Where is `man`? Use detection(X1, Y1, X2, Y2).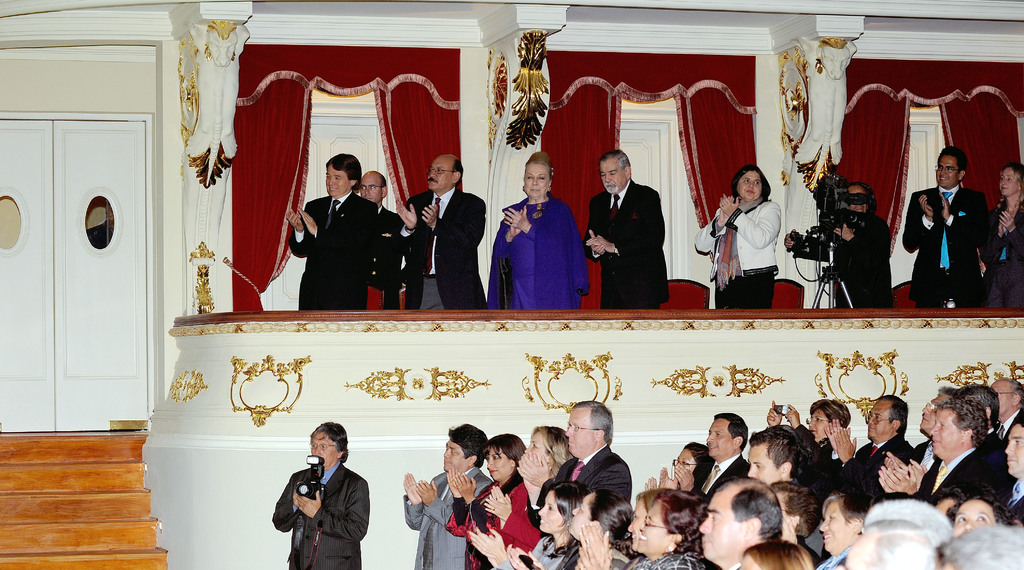
detection(271, 419, 369, 569).
